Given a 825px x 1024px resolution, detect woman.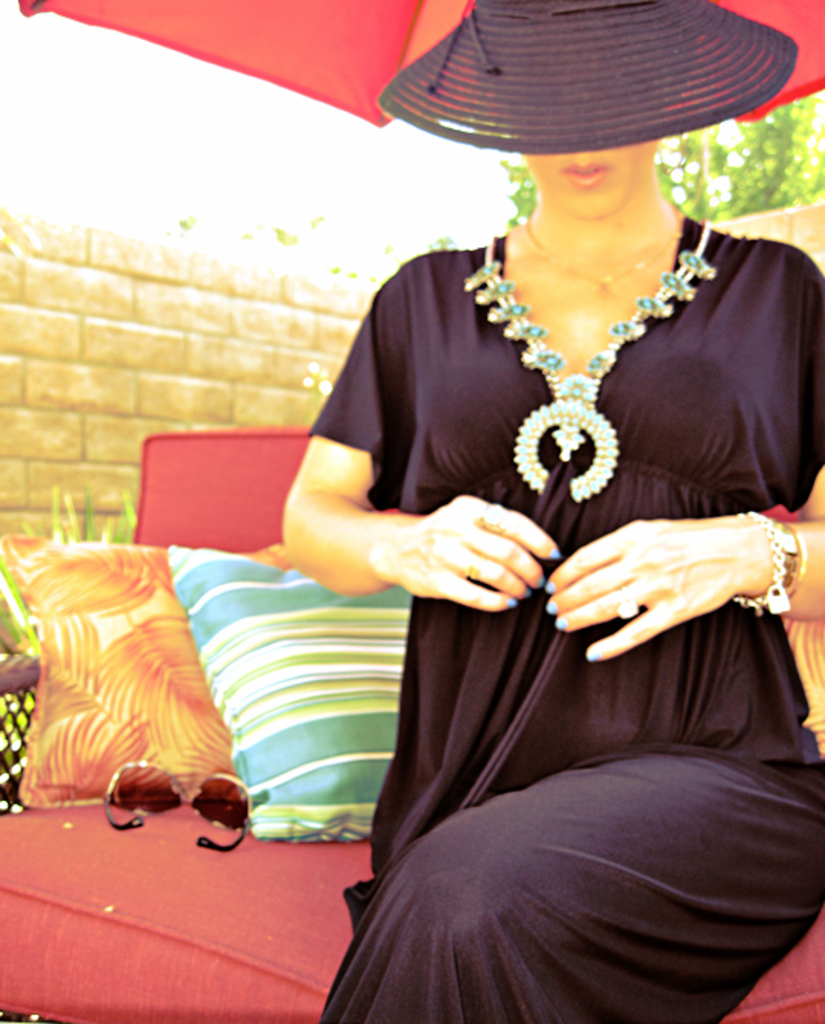
x1=234, y1=0, x2=781, y2=977.
